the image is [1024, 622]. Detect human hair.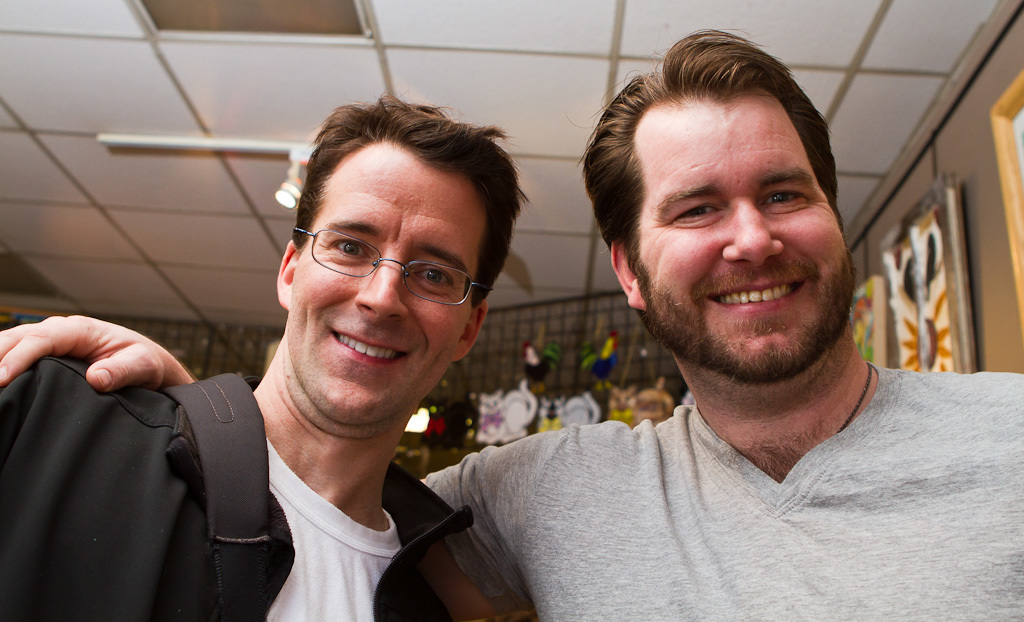
Detection: (left=287, top=90, right=533, bottom=319).
